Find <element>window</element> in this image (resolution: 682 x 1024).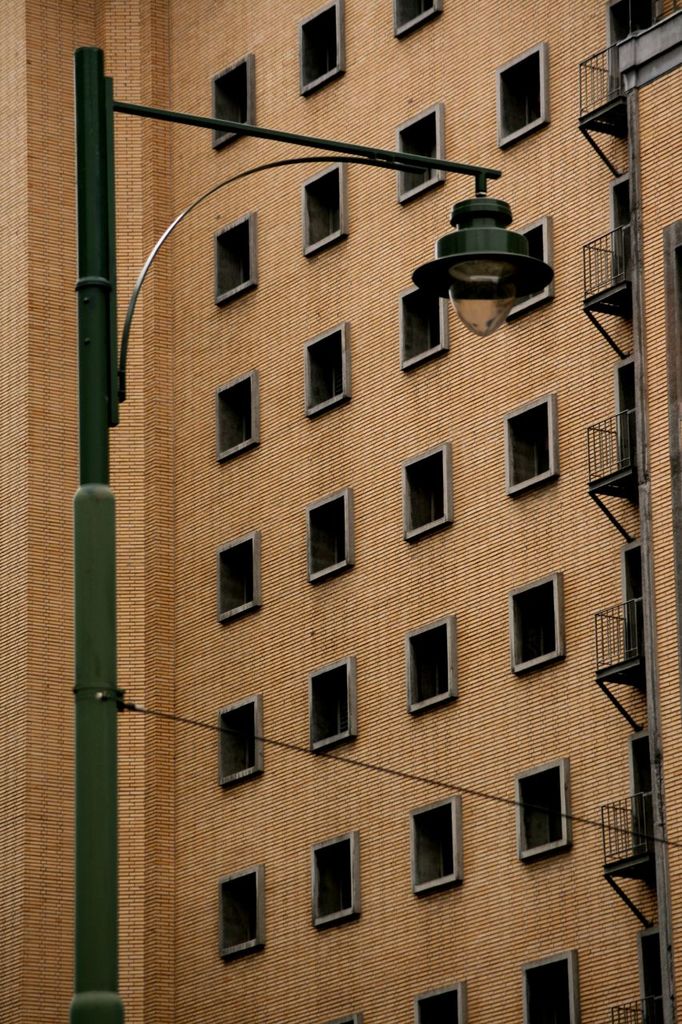
(622,722,646,856).
